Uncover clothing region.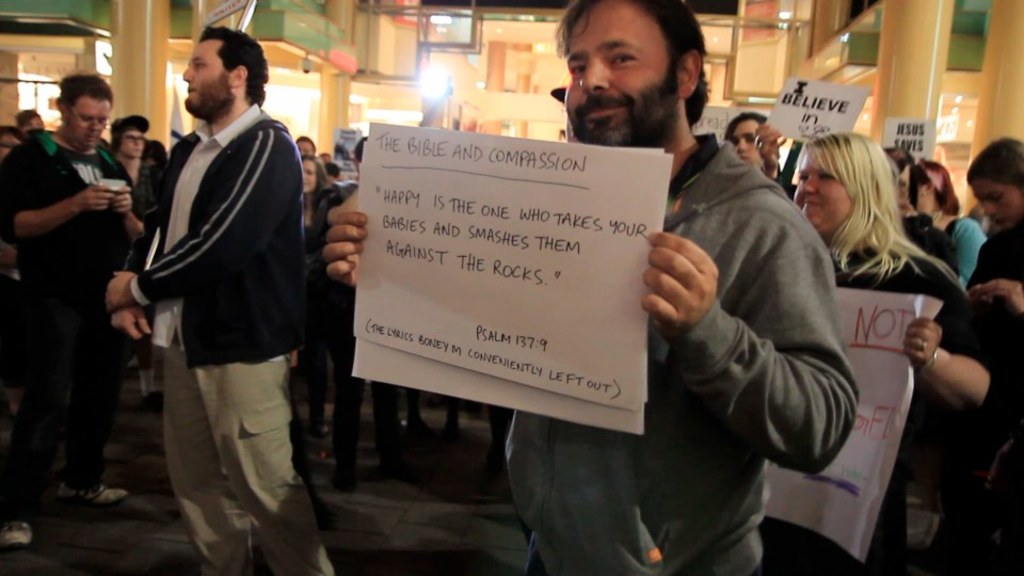
Uncovered: 942,214,987,286.
